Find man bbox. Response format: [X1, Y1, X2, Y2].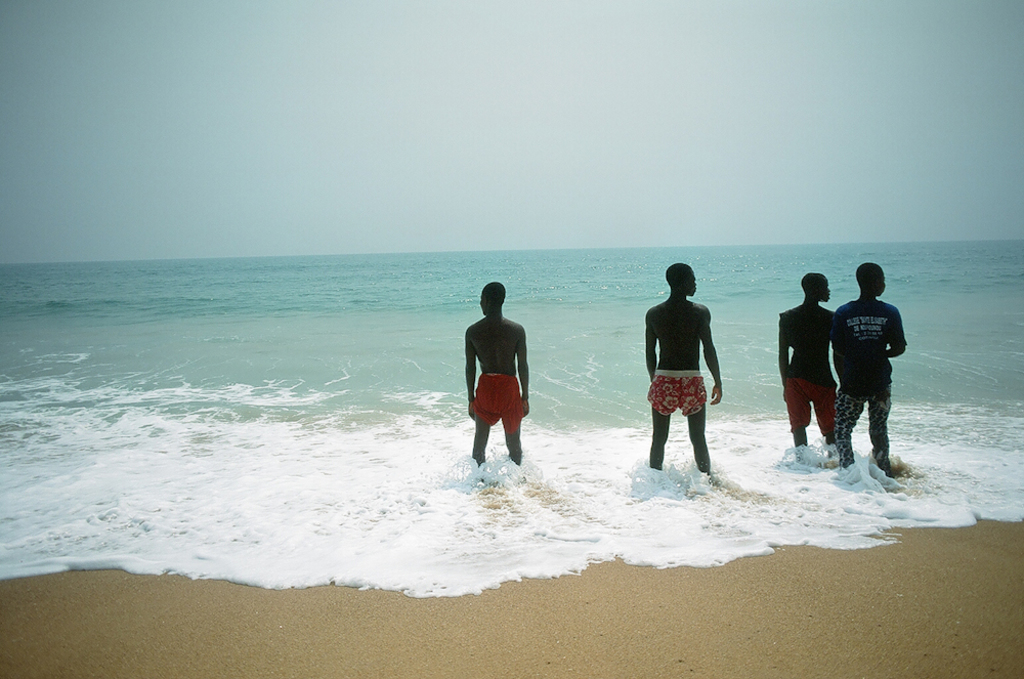
[462, 281, 530, 469].
